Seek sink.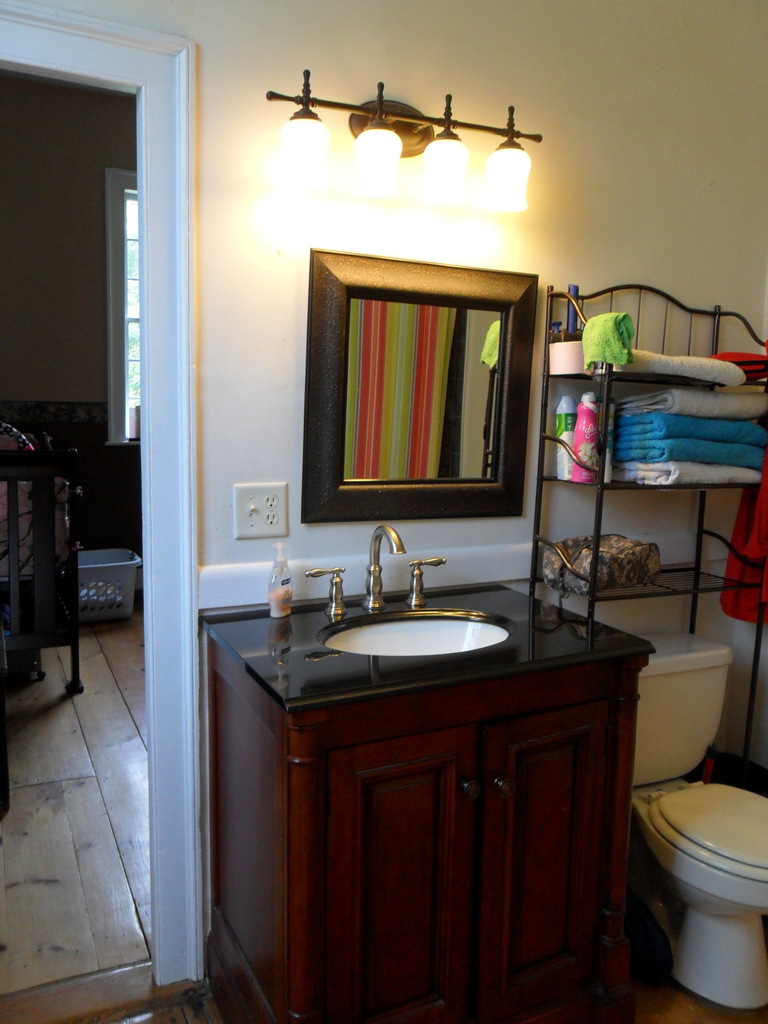
region(307, 525, 514, 659).
